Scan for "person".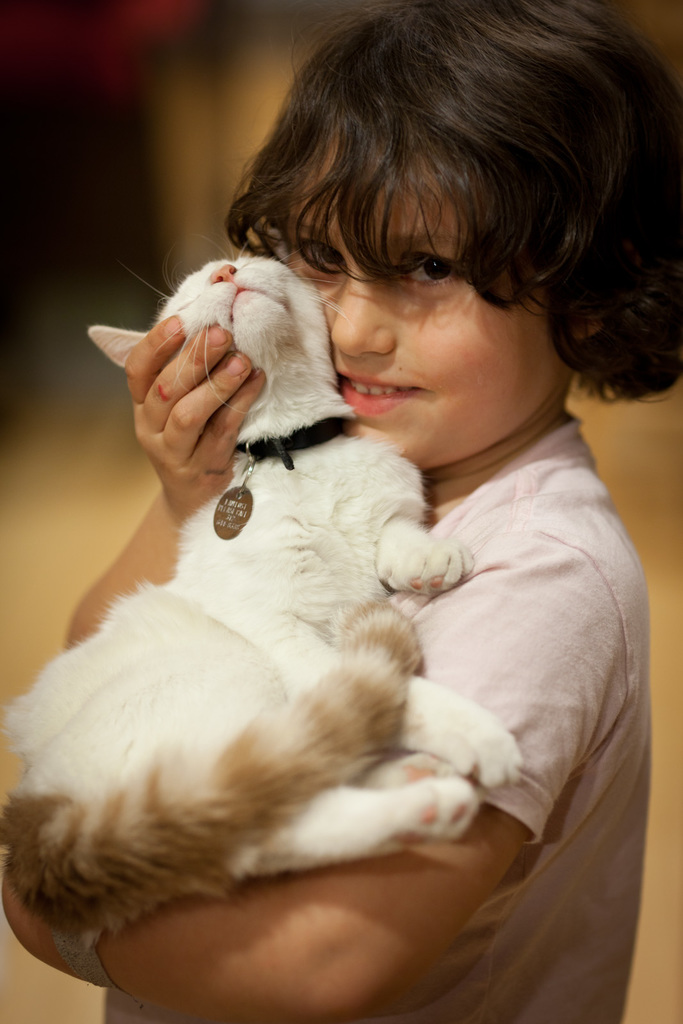
Scan result: 35:83:597:976.
